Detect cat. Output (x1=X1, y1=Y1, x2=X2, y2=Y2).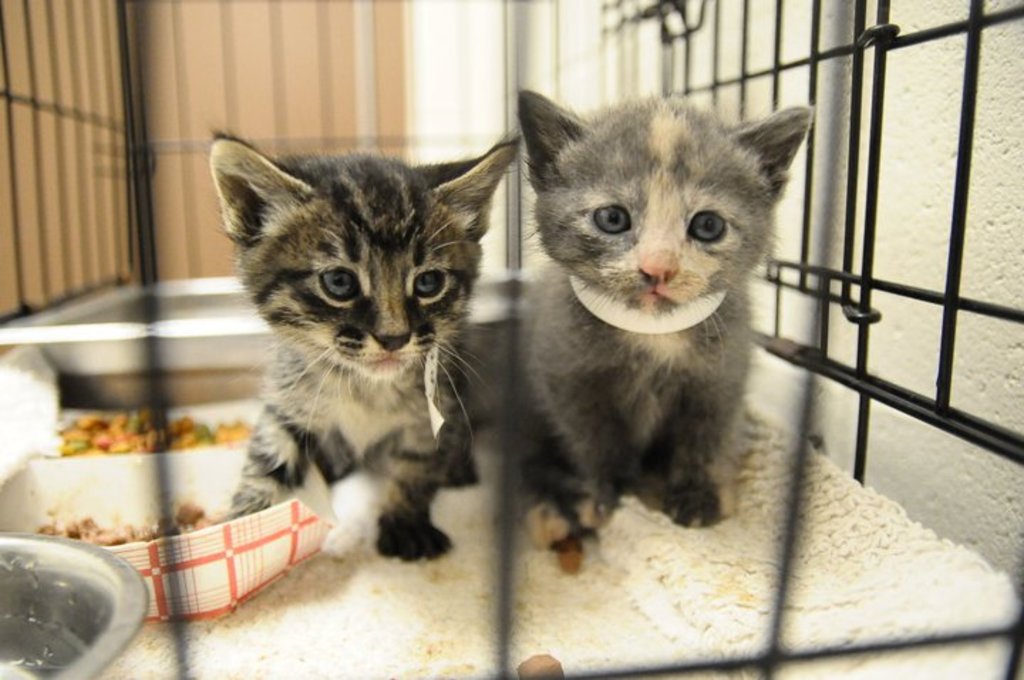
(x1=215, y1=129, x2=523, y2=568).
